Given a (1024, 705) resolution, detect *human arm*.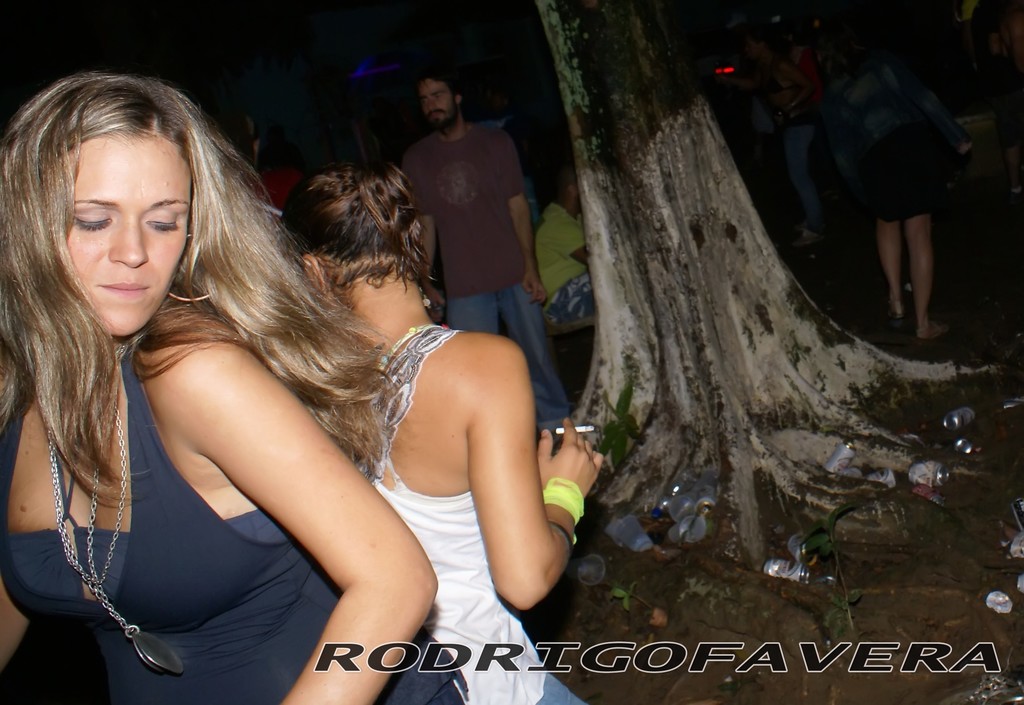
x1=402 y1=161 x2=451 y2=300.
